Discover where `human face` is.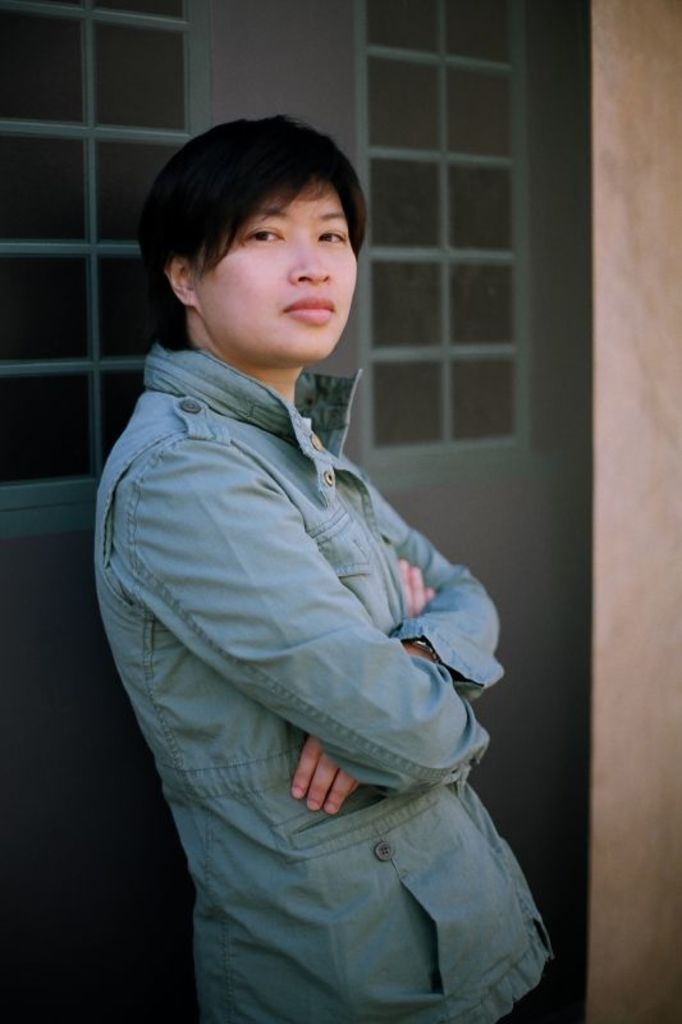
Discovered at box(188, 180, 362, 372).
